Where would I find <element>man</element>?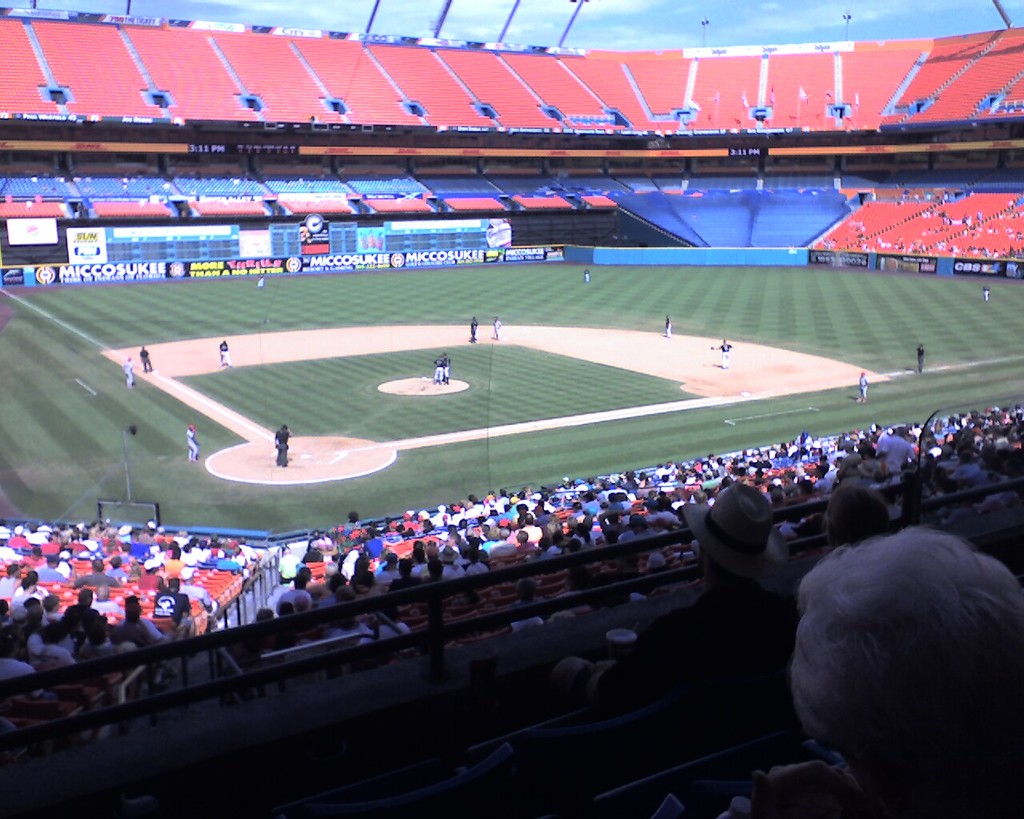
At (917,342,922,377).
